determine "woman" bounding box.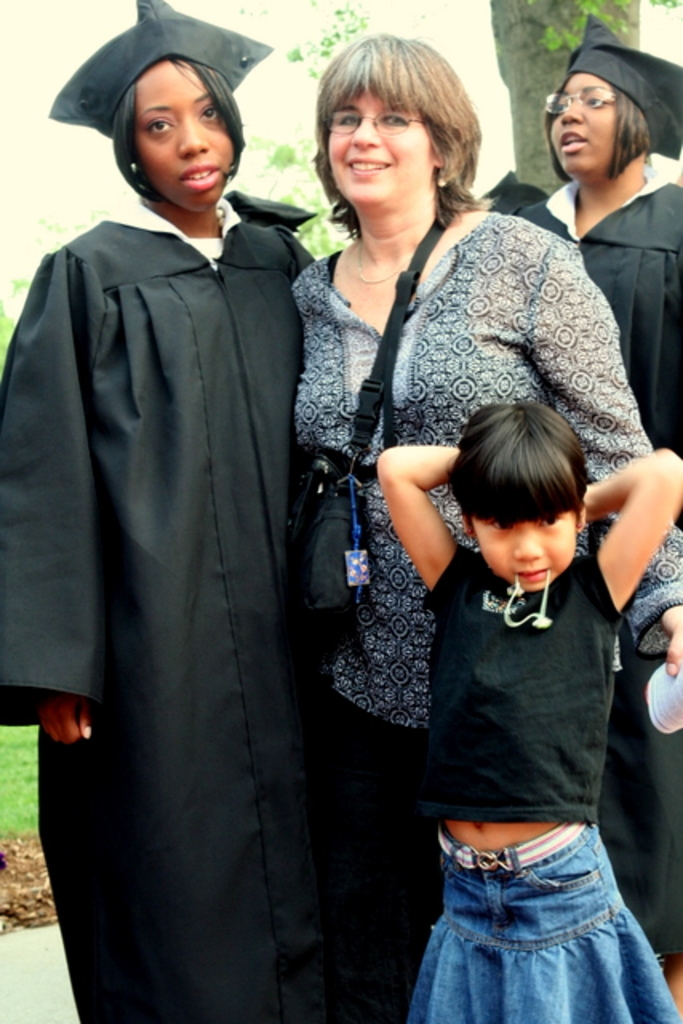
Determined: l=501, t=29, r=681, b=518.
